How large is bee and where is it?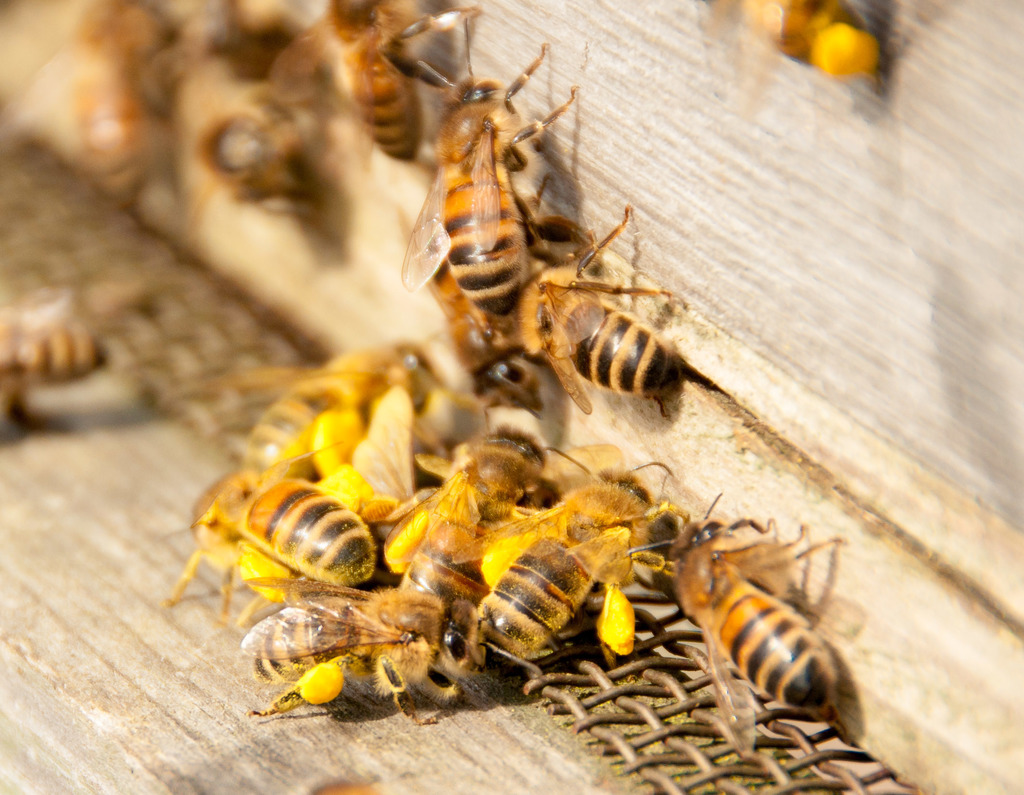
Bounding box: BBox(200, 4, 280, 60).
